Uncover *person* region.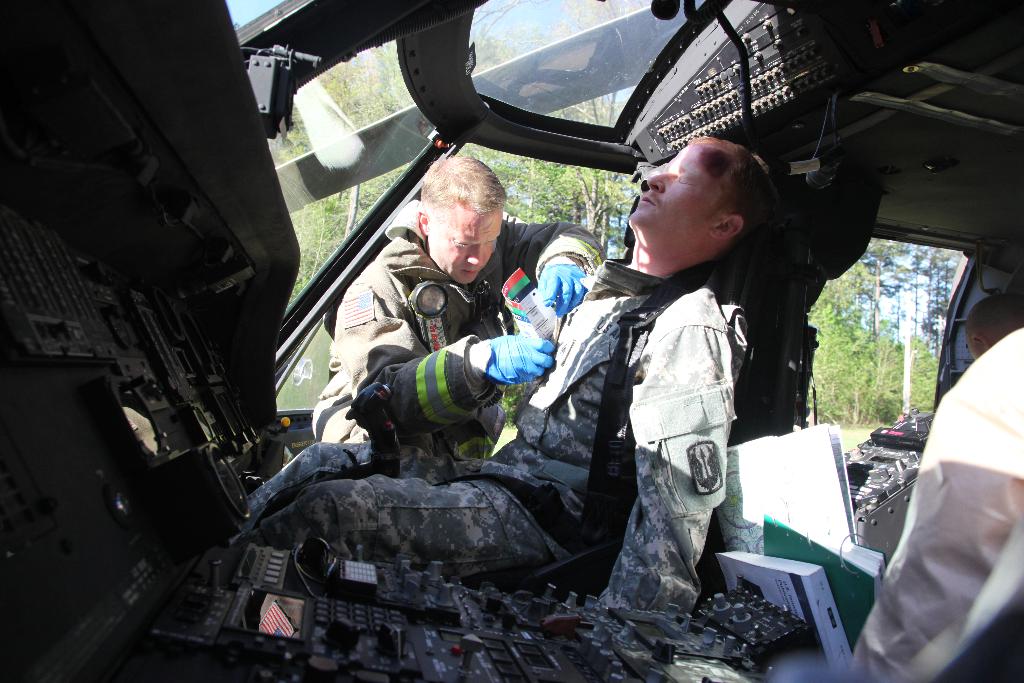
Uncovered: bbox=[229, 133, 778, 608].
